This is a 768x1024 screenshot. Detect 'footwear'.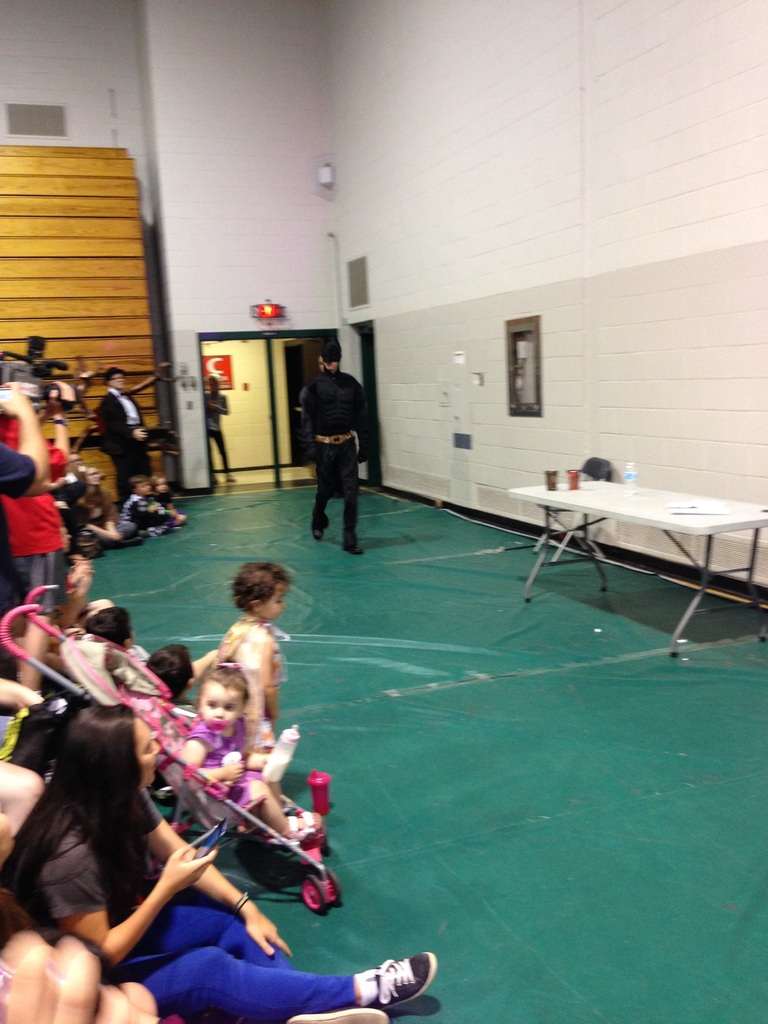
locate(347, 948, 431, 1014).
